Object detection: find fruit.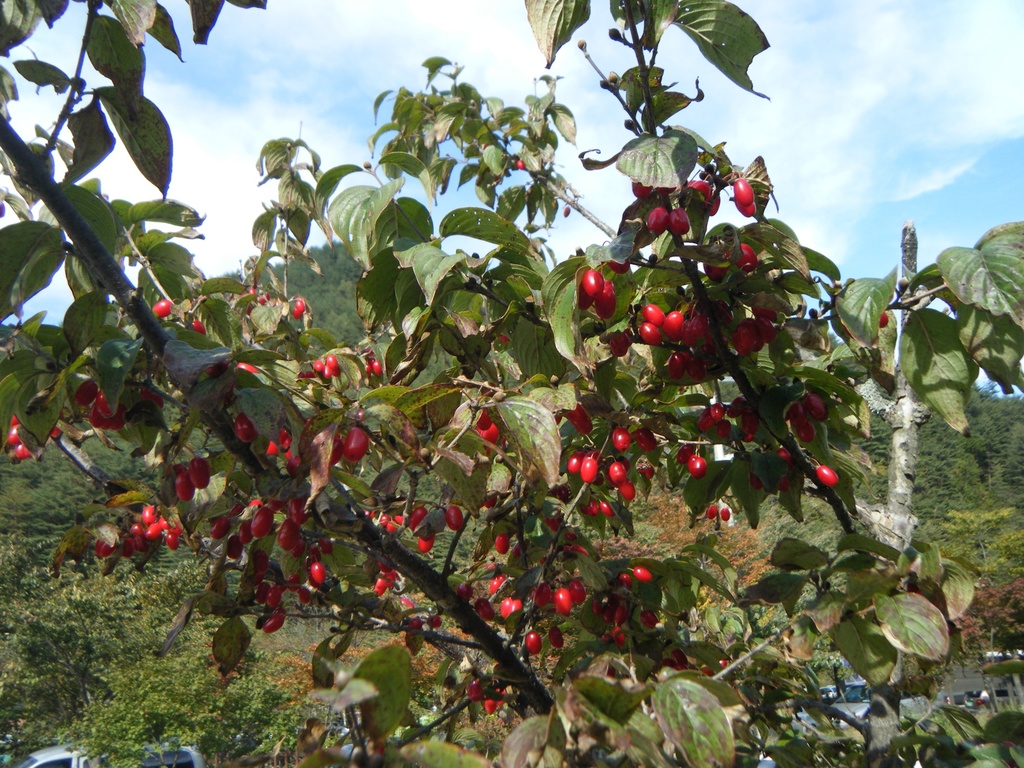
bbox=(233, 410, 259, 444).
